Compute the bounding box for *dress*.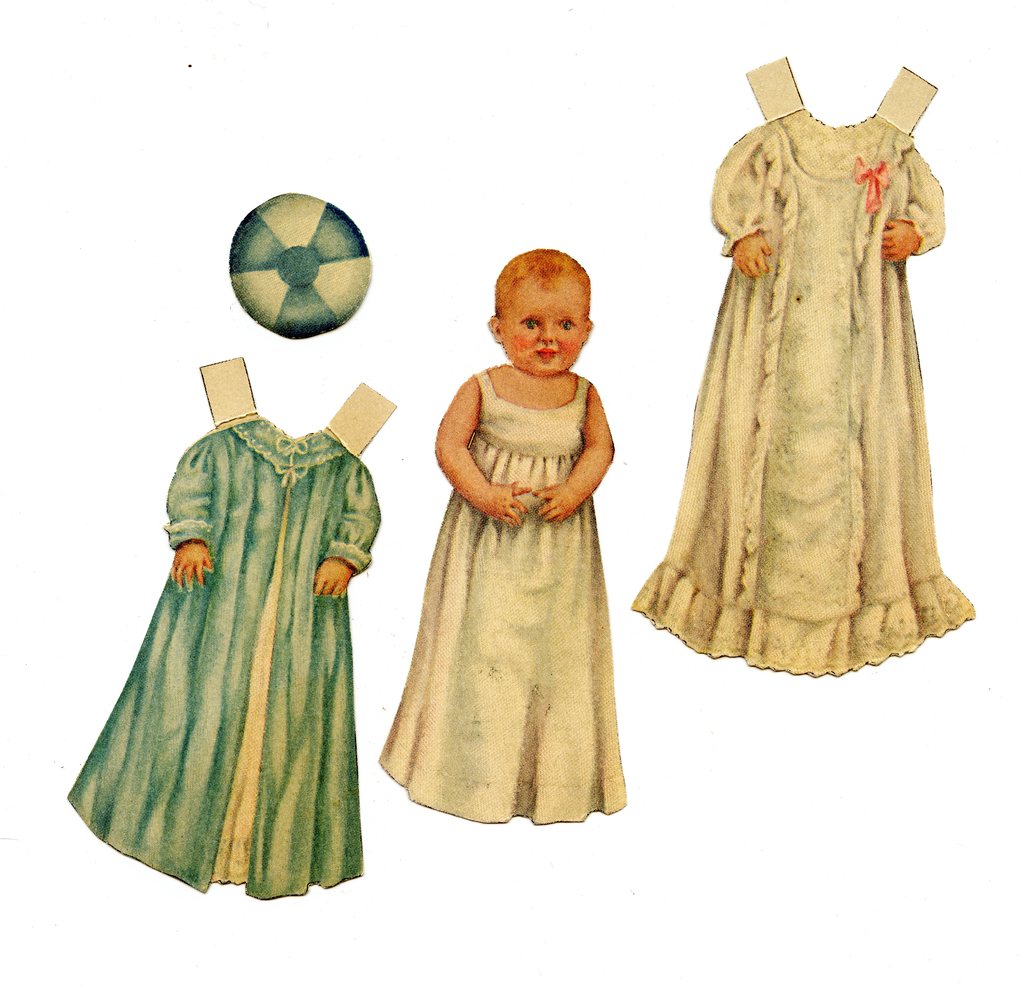
(x1=380, y1=368, x2=627, y2=823).
